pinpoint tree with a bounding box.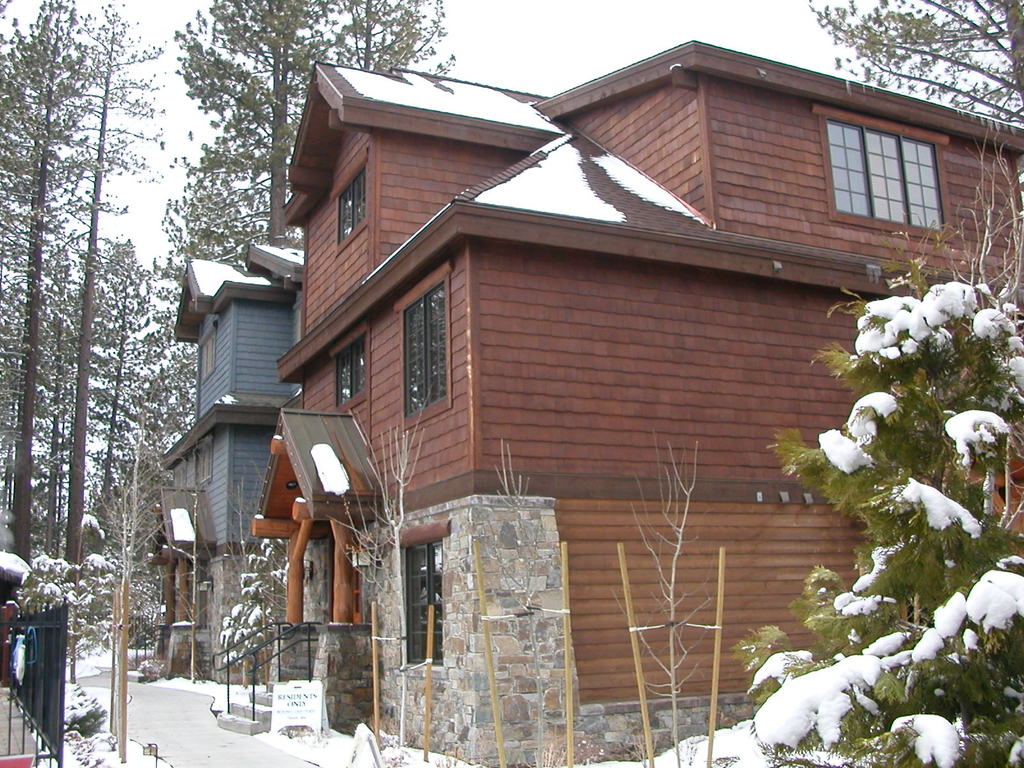
pyautogui.locateOnScreen(0, 0, 123, 589).
